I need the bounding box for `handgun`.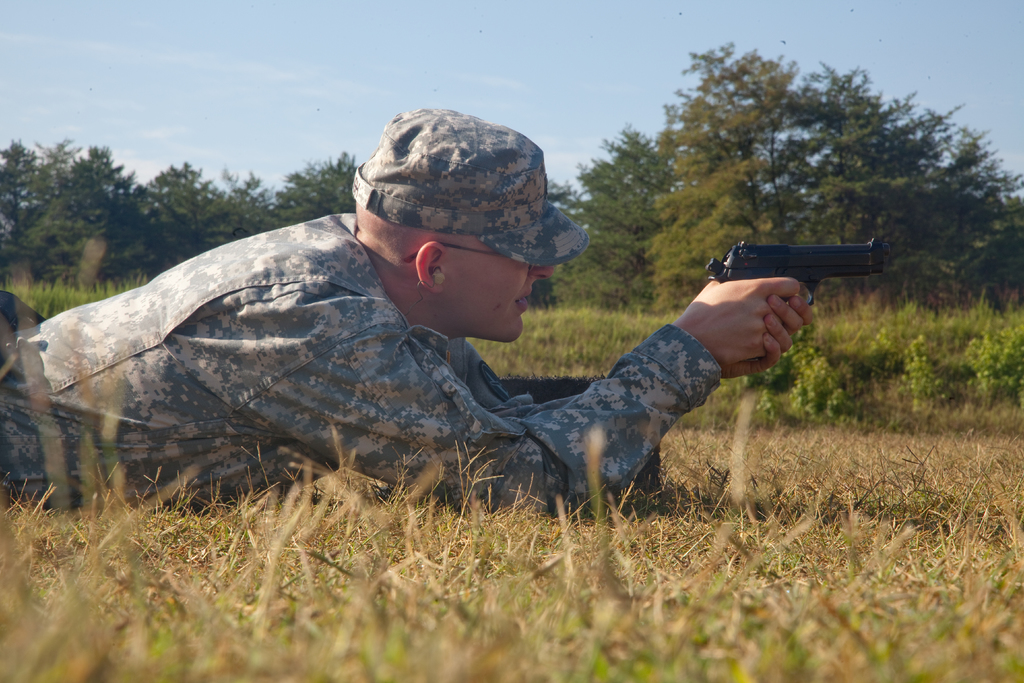
Here it is: [left=707, top=236, right=883, bottom=362].
